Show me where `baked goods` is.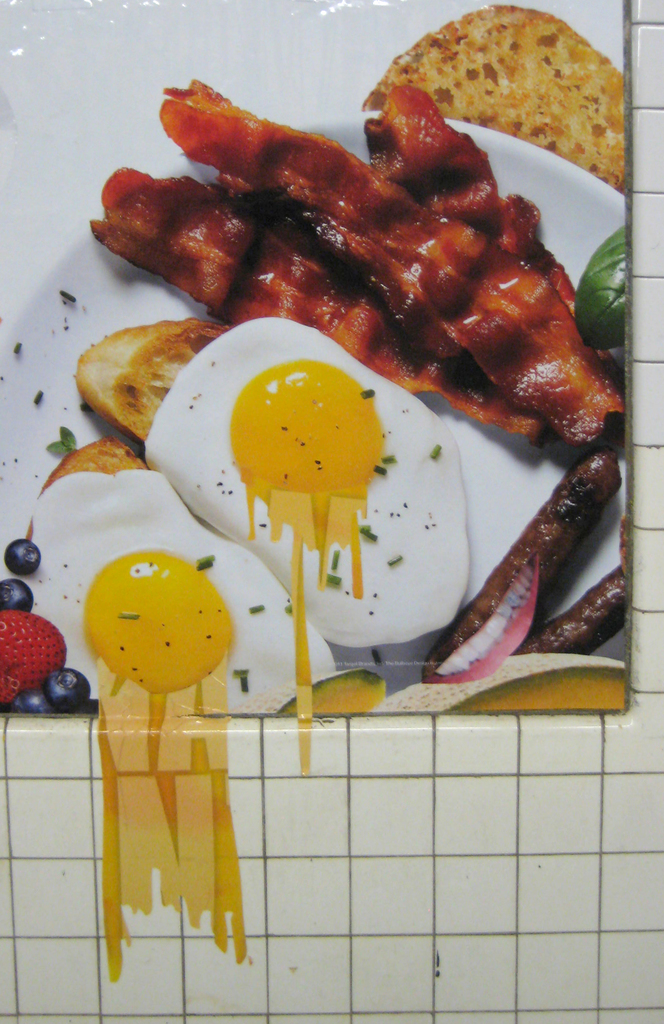
`baked goods` is at select_region(419, 450, 622, 693).
